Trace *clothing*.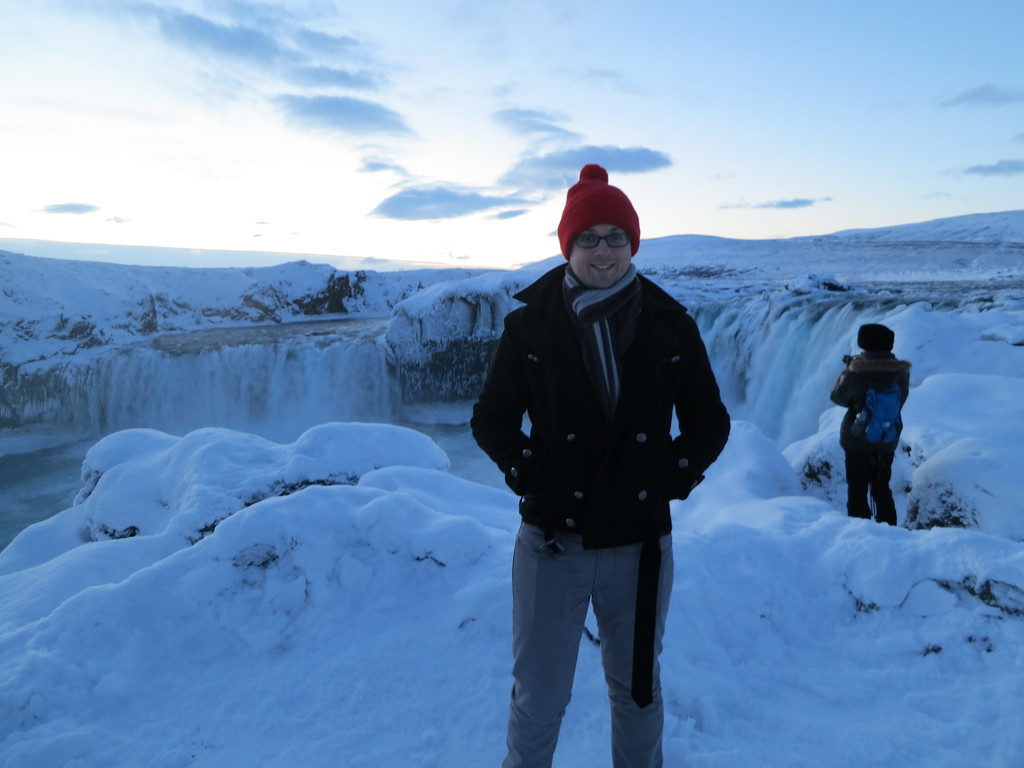
Traced to 831 351 913 529.
